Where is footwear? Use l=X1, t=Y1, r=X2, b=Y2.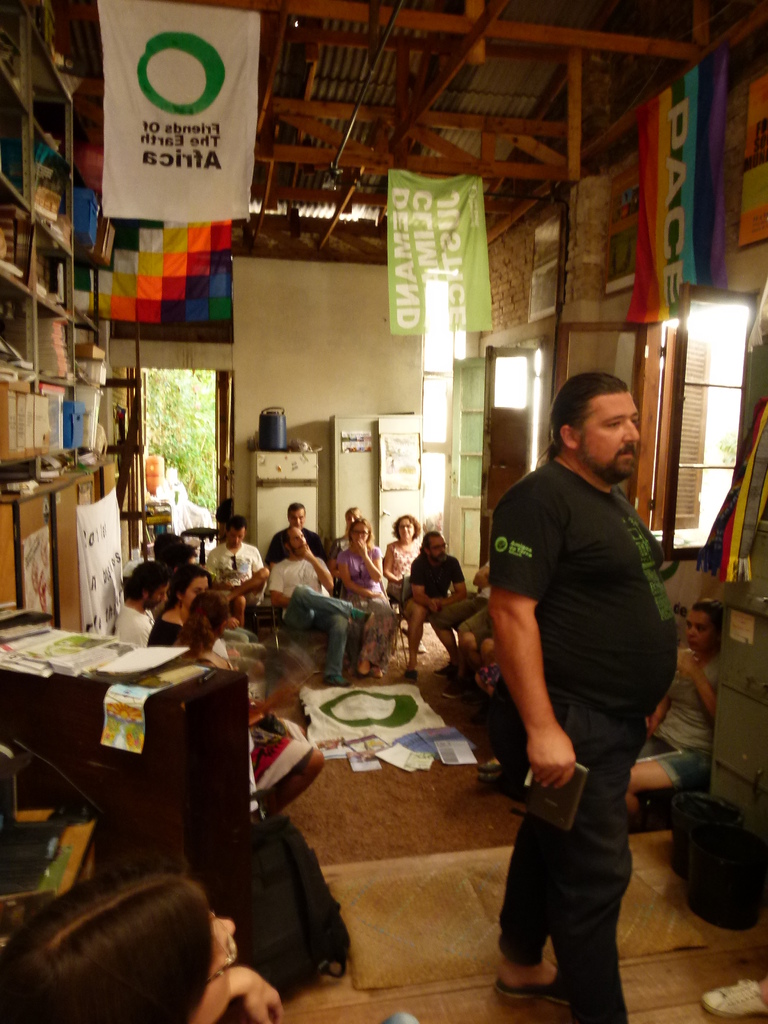
l=445, t=676, r=467, b=694.
